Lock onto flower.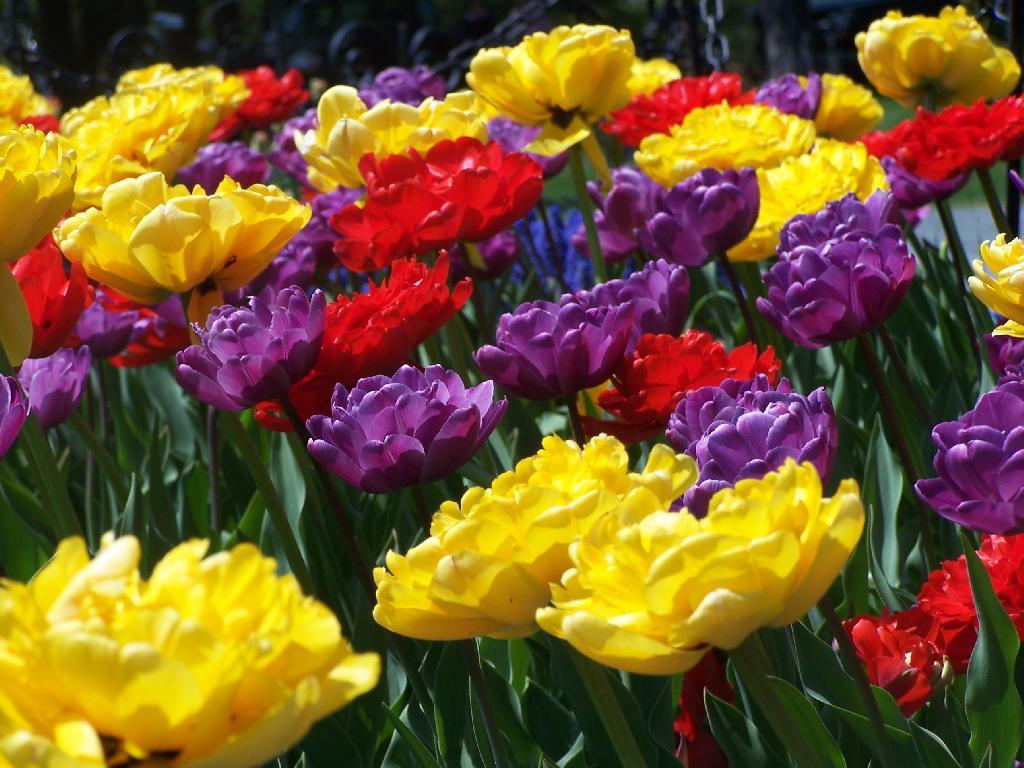
Locked: {"left": 363, "top": 428, "right": 695, "bottom": 642}.
